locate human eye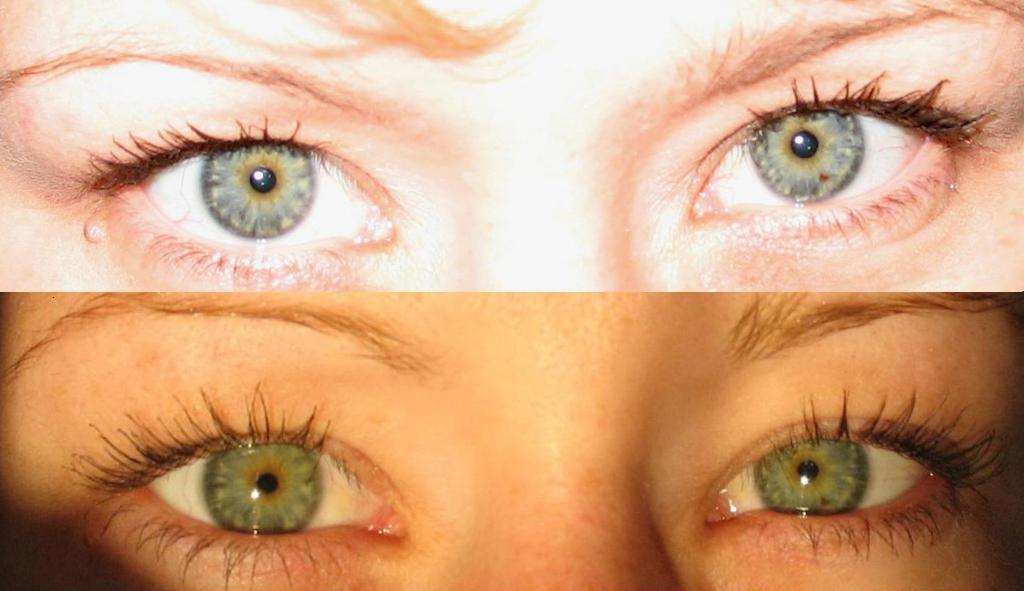
crop(99, 119, 408, 300)
